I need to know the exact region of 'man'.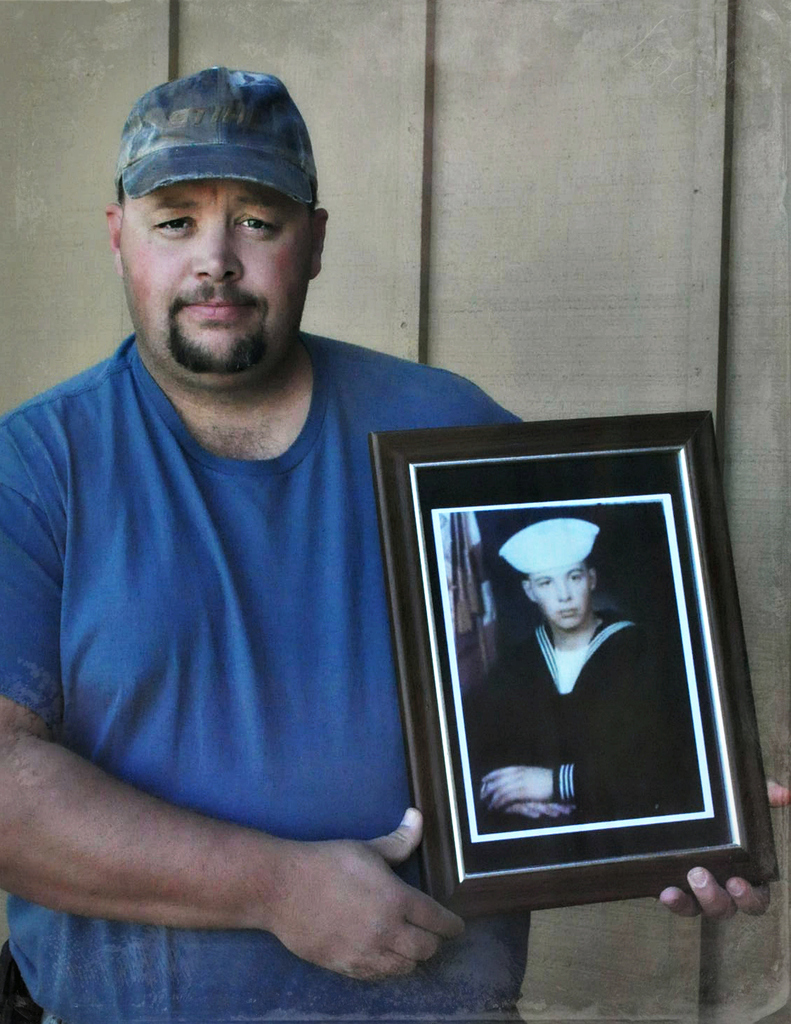
Region: left=0, top=59, right=790, bottom=1023.
